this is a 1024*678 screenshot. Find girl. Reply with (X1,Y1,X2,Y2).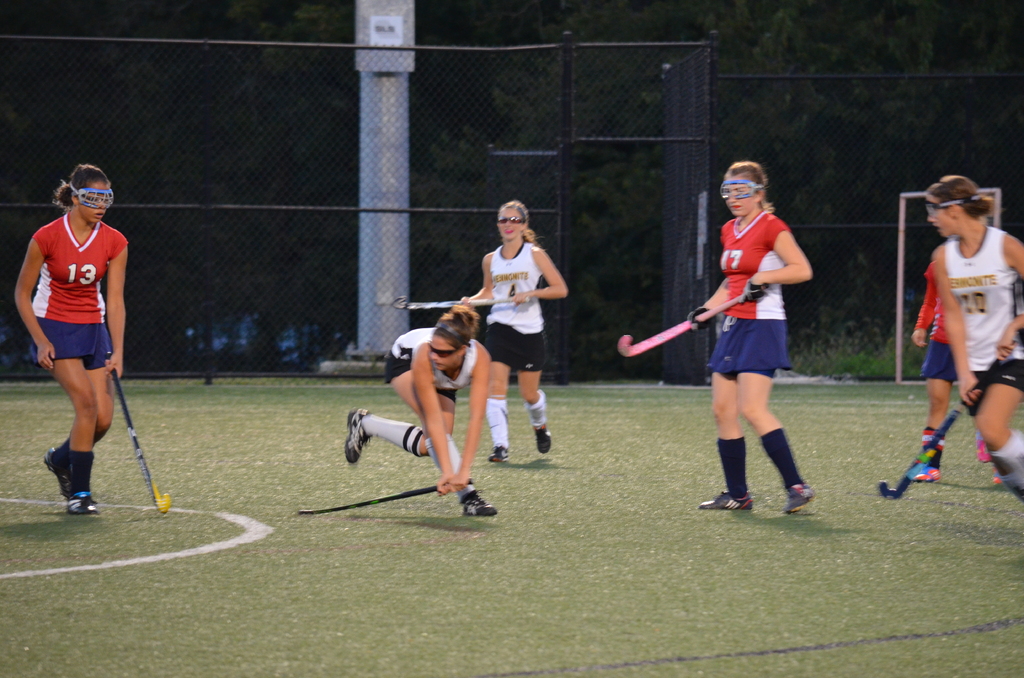
(460,200,568,462).
